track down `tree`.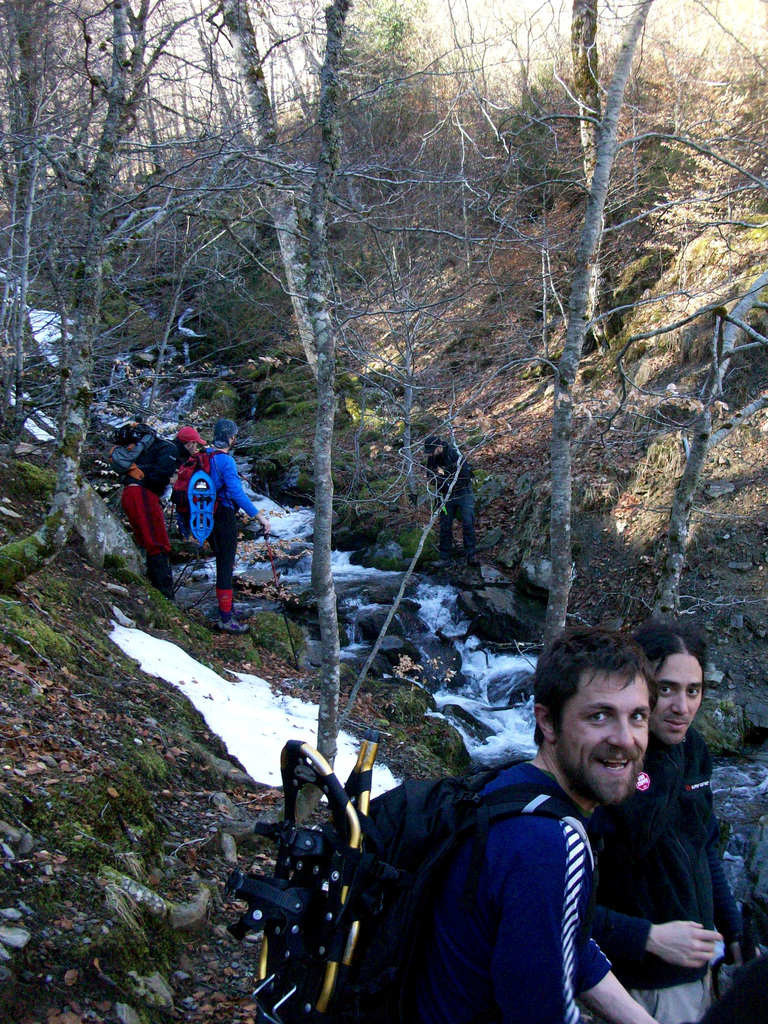
Tracked to <region>362, 0, 605, 705</region>.
